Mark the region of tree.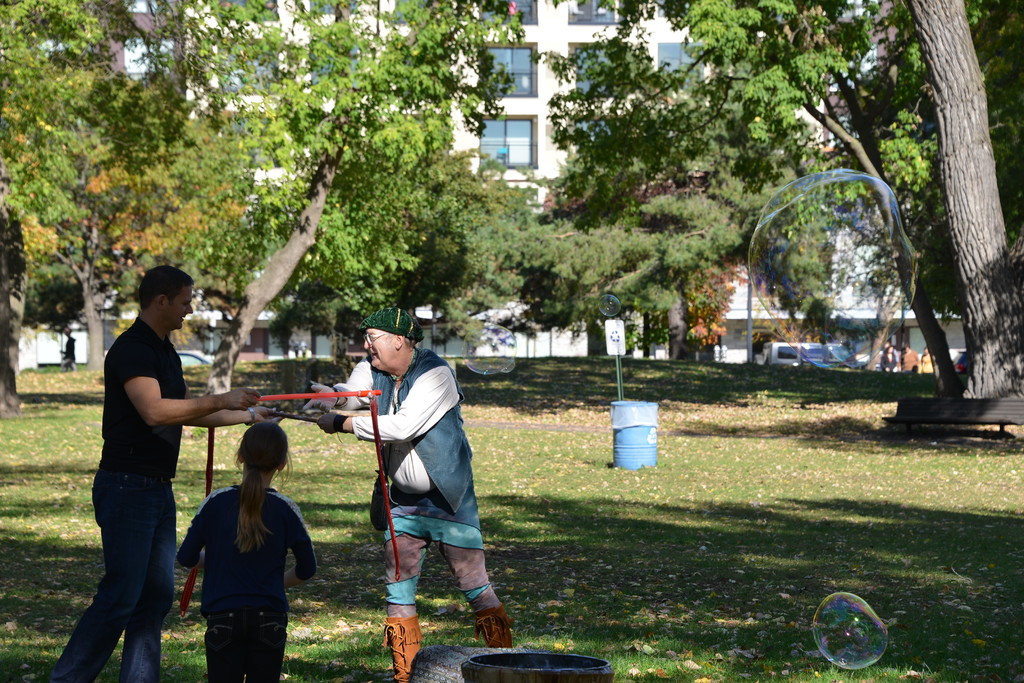
Region: (81, 0, 502, 398).
